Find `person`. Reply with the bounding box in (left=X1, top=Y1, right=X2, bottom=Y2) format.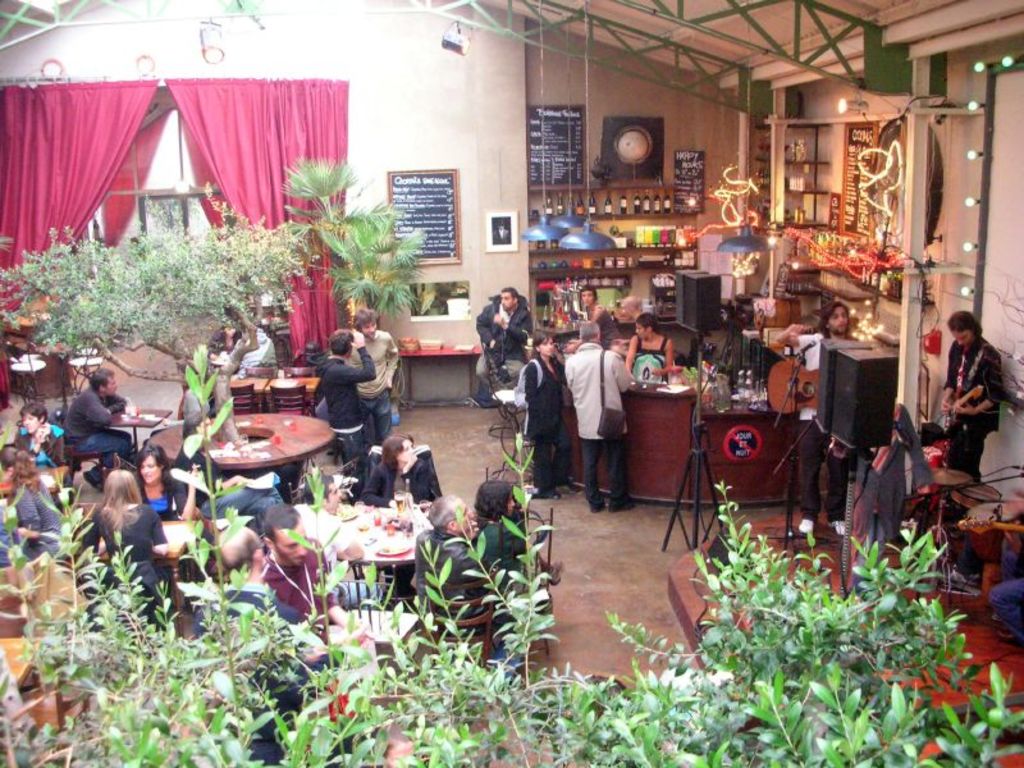
(left=989, top=543, right=1023, bottom=645).
